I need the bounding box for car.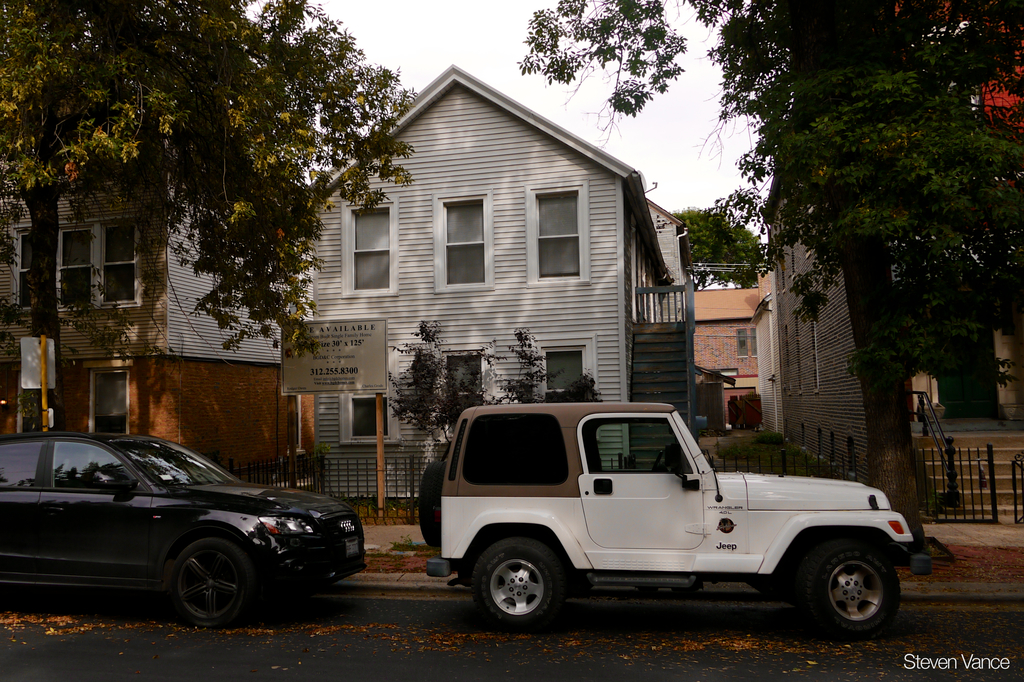
Here it is: Rect(417, 401, 932, 633).
